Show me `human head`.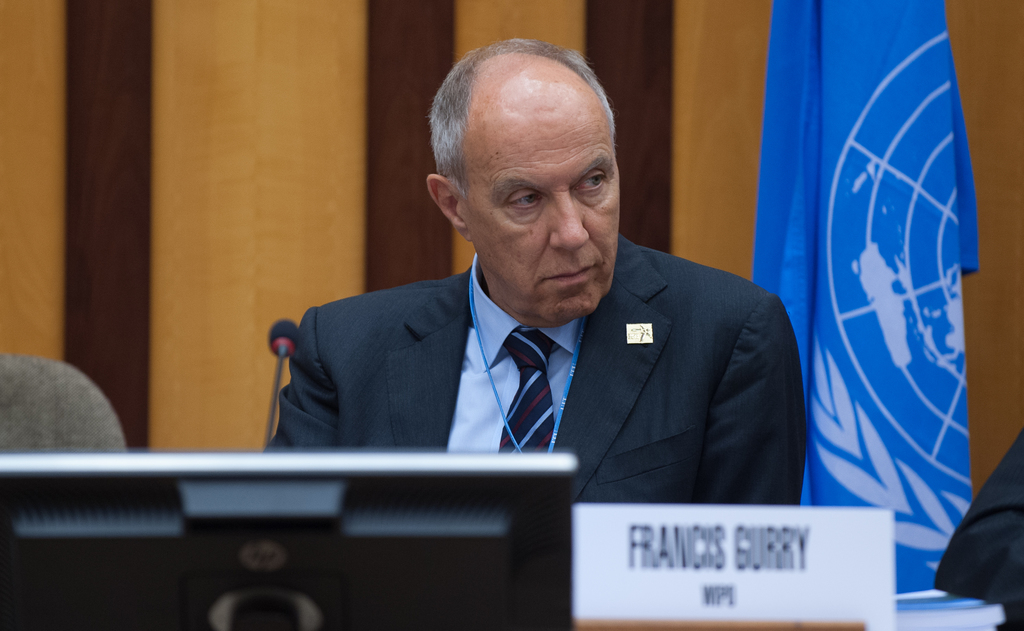
`human head` is here: crop(420, 31, 632, 300).
